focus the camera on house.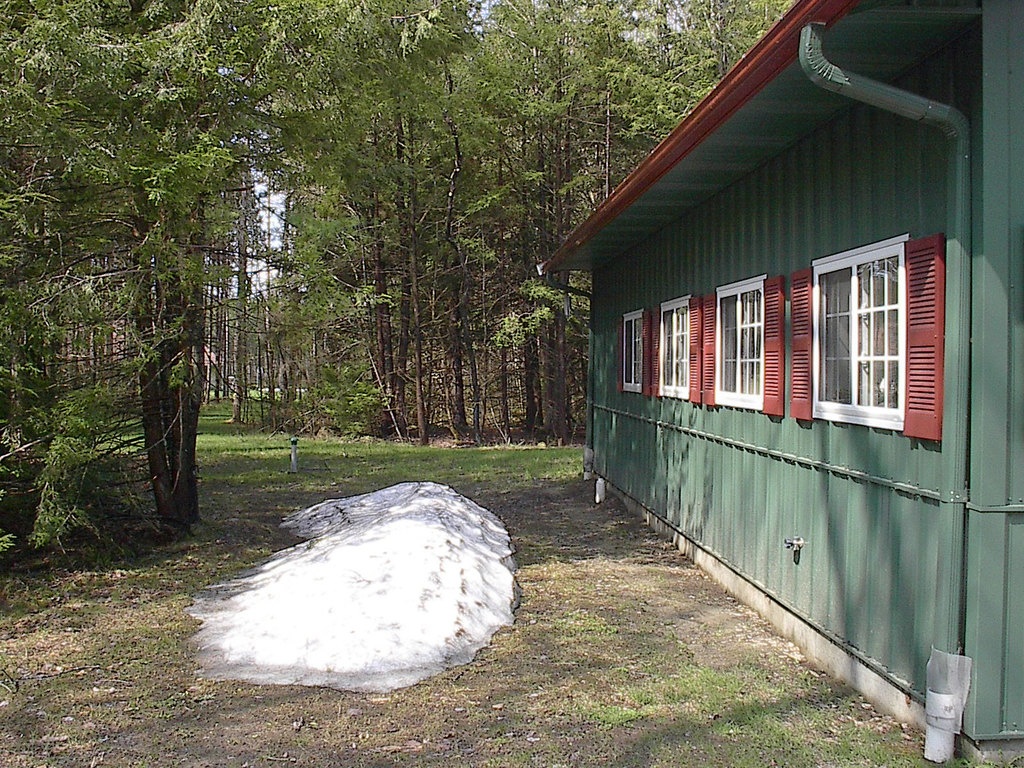
Focus region: 538, 0, 1023, 767.
